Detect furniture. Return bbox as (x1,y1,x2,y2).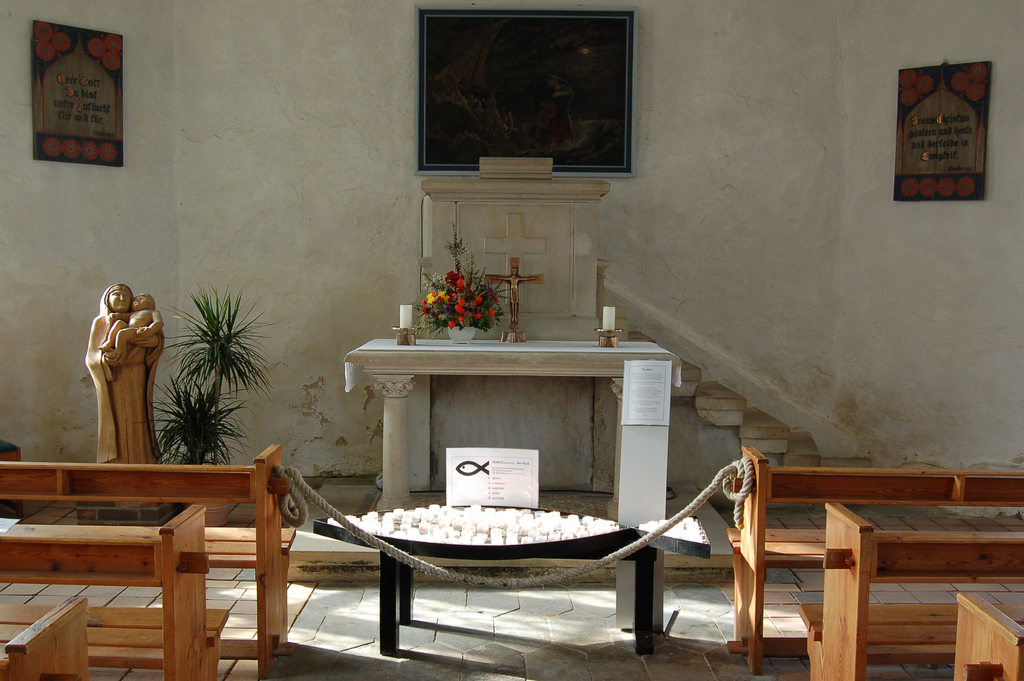
(314,503,711,655).
